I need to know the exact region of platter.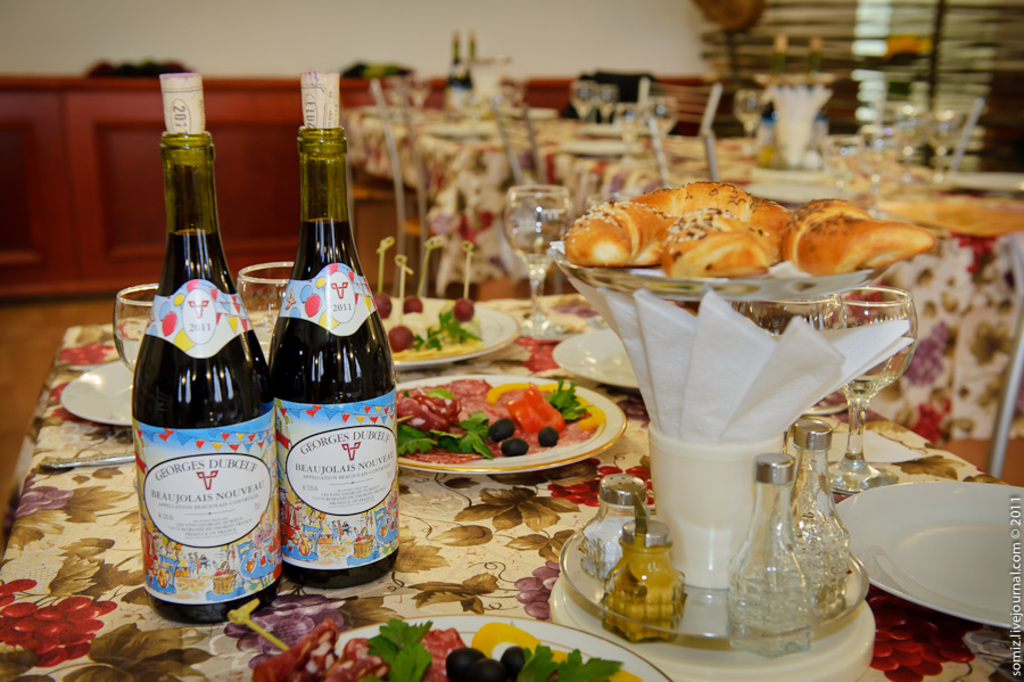
Region: <bbox>836, 484, 1023, 625</bbox>.
